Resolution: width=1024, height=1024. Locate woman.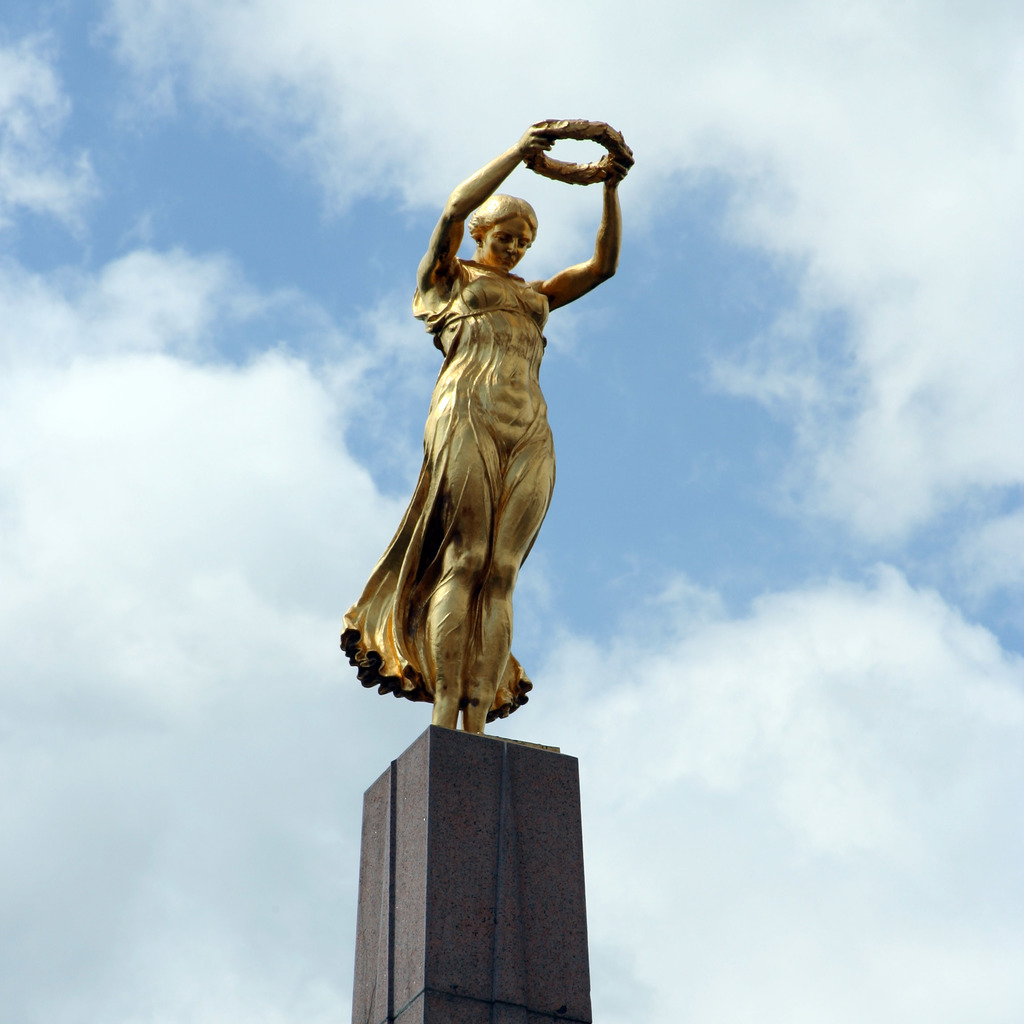
locate(349, 92, 628, 724).
